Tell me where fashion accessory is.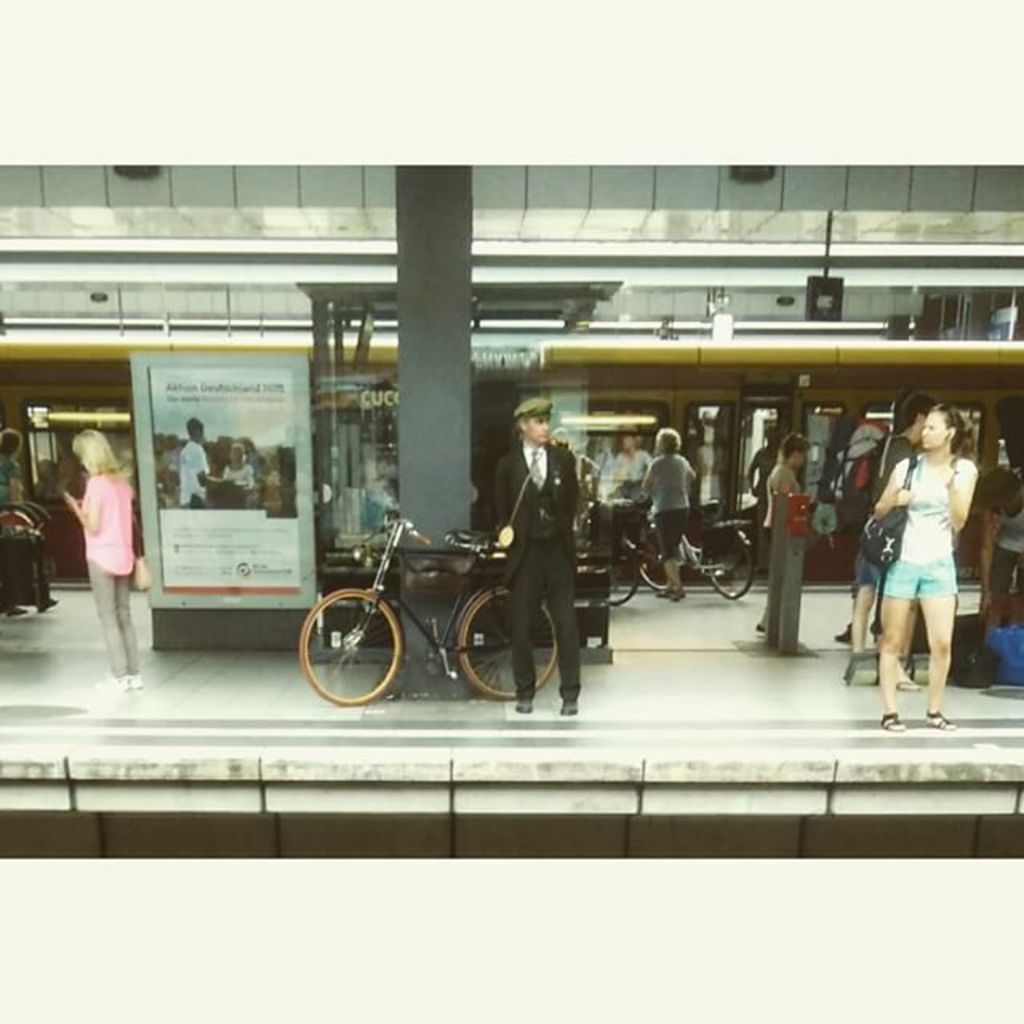
fashion accessory is at [859, 445, 915, 566].
